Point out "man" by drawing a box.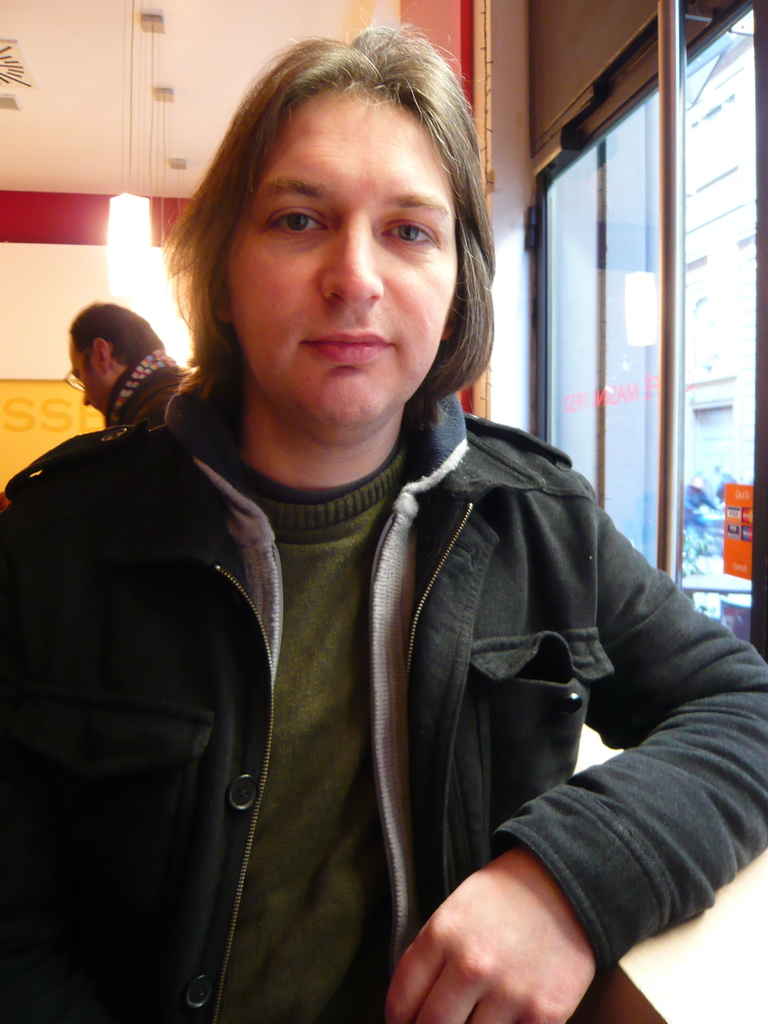
l=60, t=299, r=188, b=428.
